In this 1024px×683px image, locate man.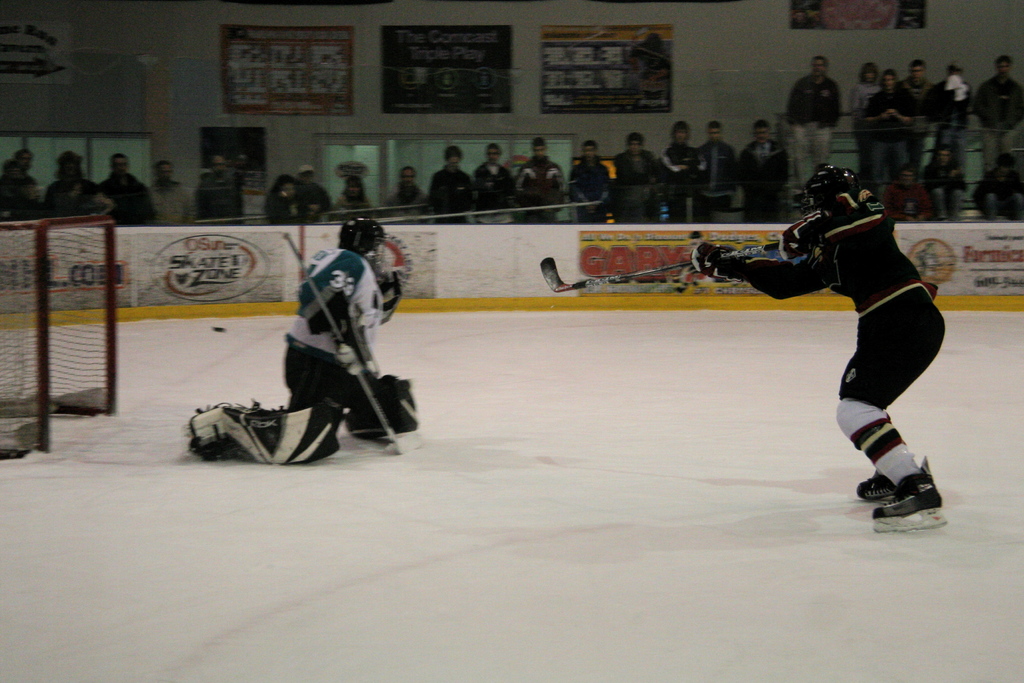
Bounding box: {"left": 140, "top": 155, "right": 197, "bottom": 233}.
